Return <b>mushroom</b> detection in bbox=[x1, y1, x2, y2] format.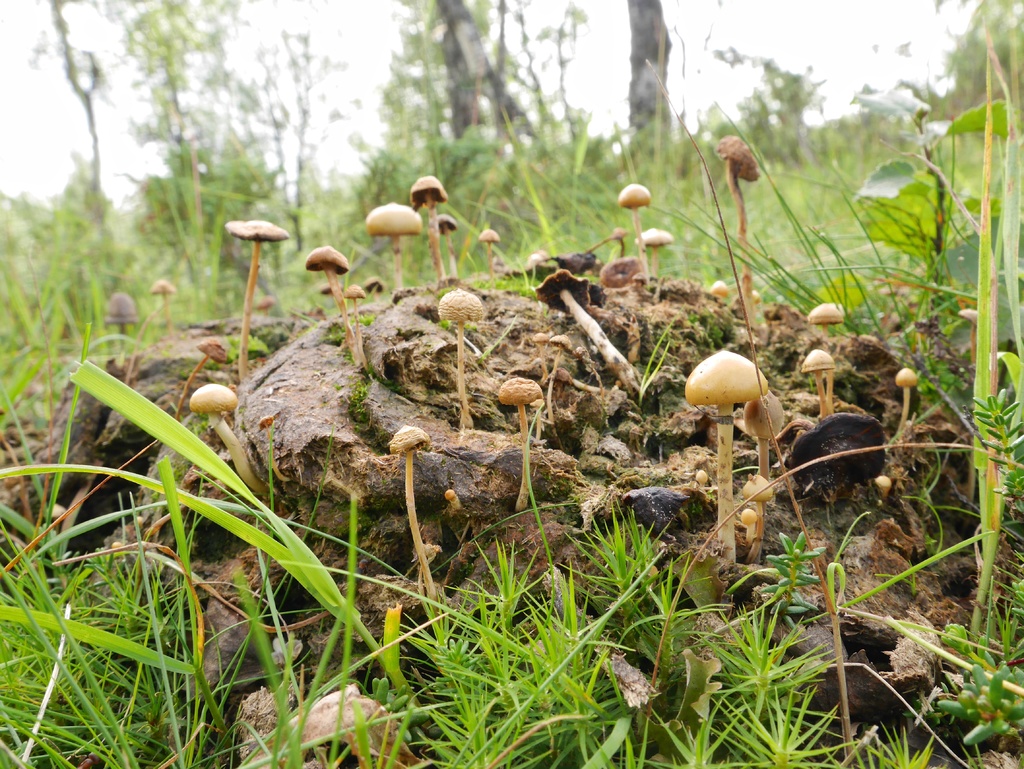
bbox=[685, 349, 771, 554].
